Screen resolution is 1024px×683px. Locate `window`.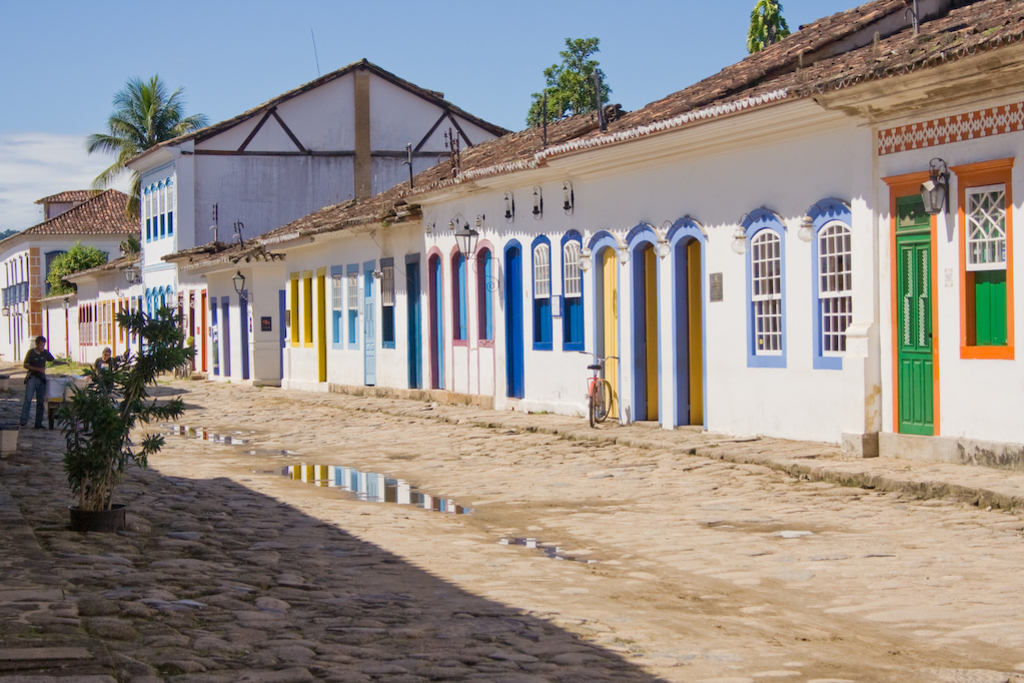
pyautogui.locateOnScreen(323, 265, 346, 346).
